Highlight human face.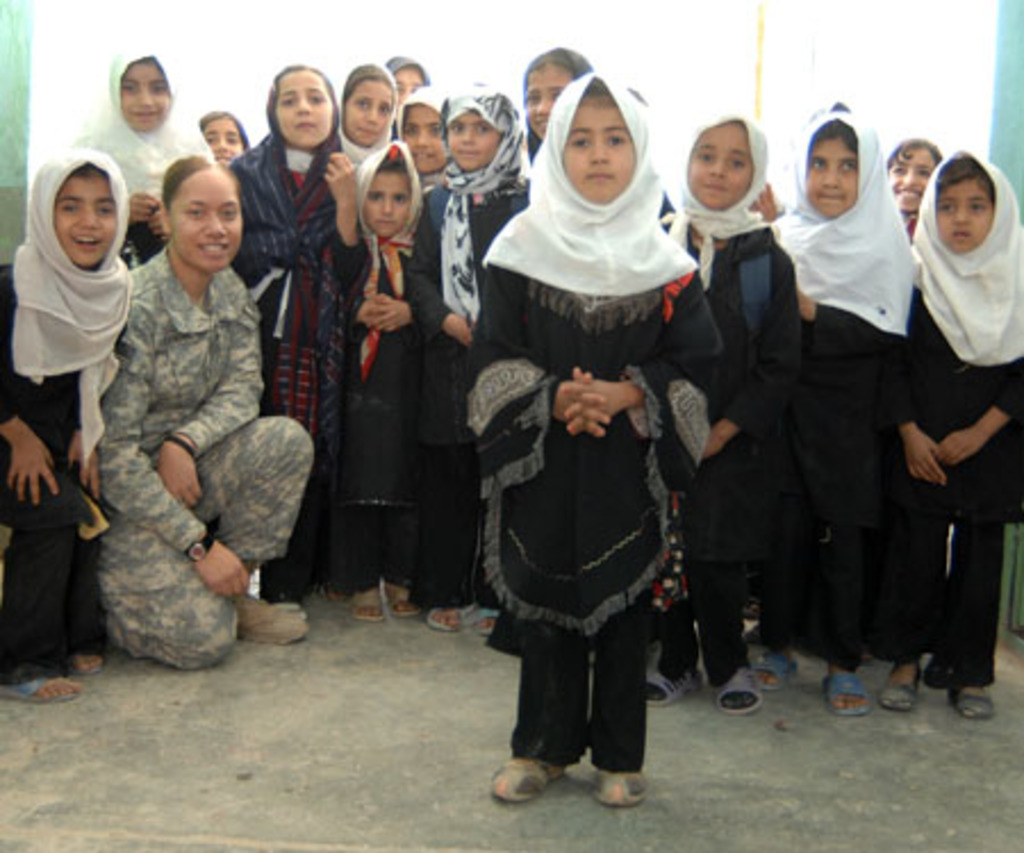
Highlighted region: x1=407, y1=105, x2=451, y2=164.
